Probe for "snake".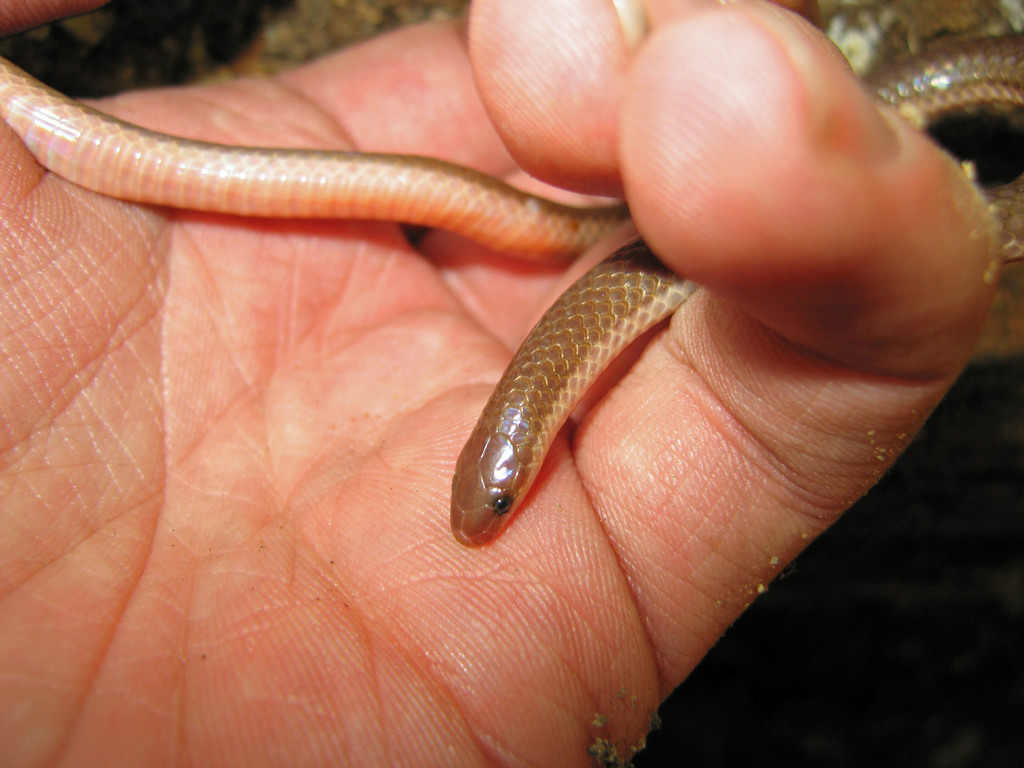
Probe result: crop(0, 27, 1023, 546).
